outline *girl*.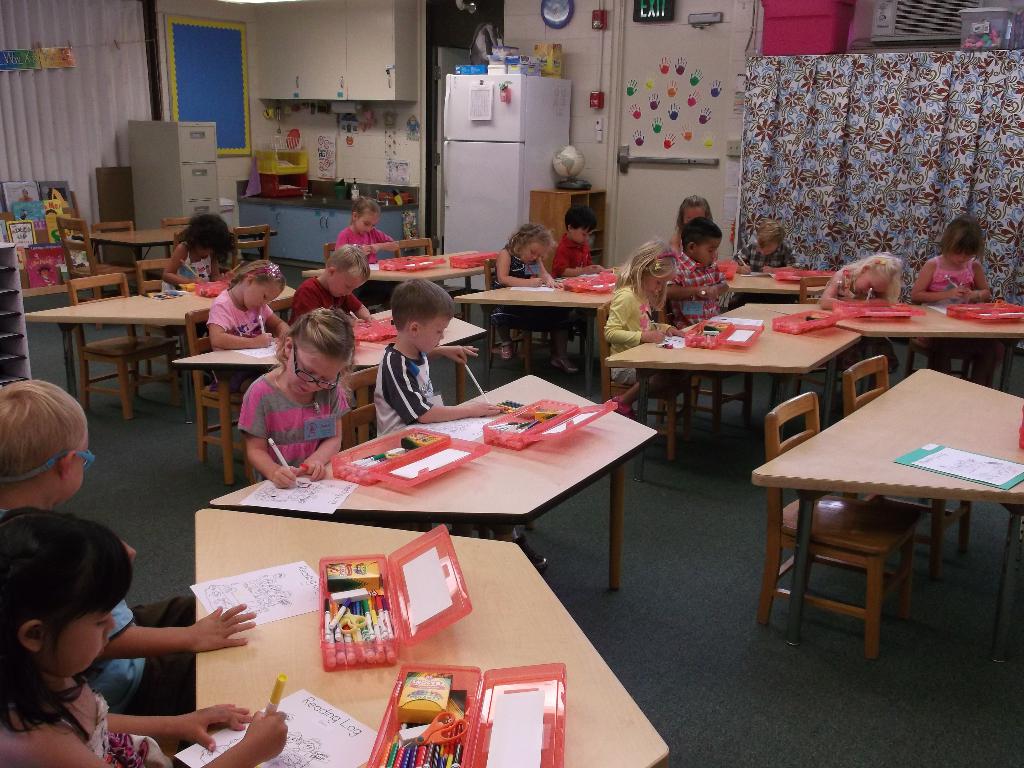
Outline: [x1=605, y1=235, x2=685, y2=419].
